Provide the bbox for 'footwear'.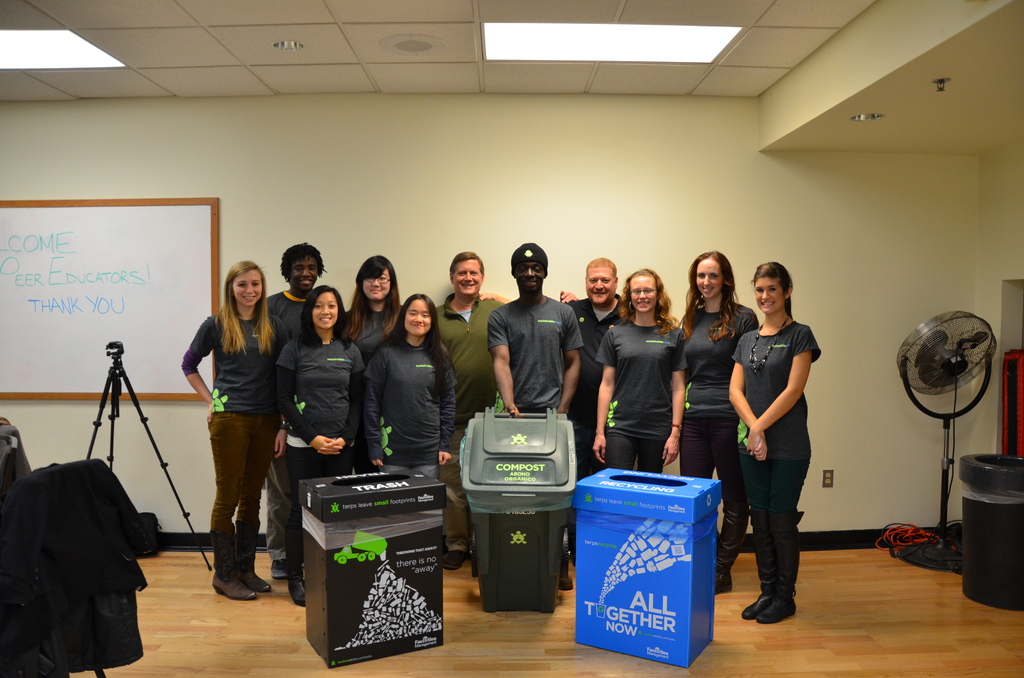
(left=444, top=554, right=468, bottom=569).
